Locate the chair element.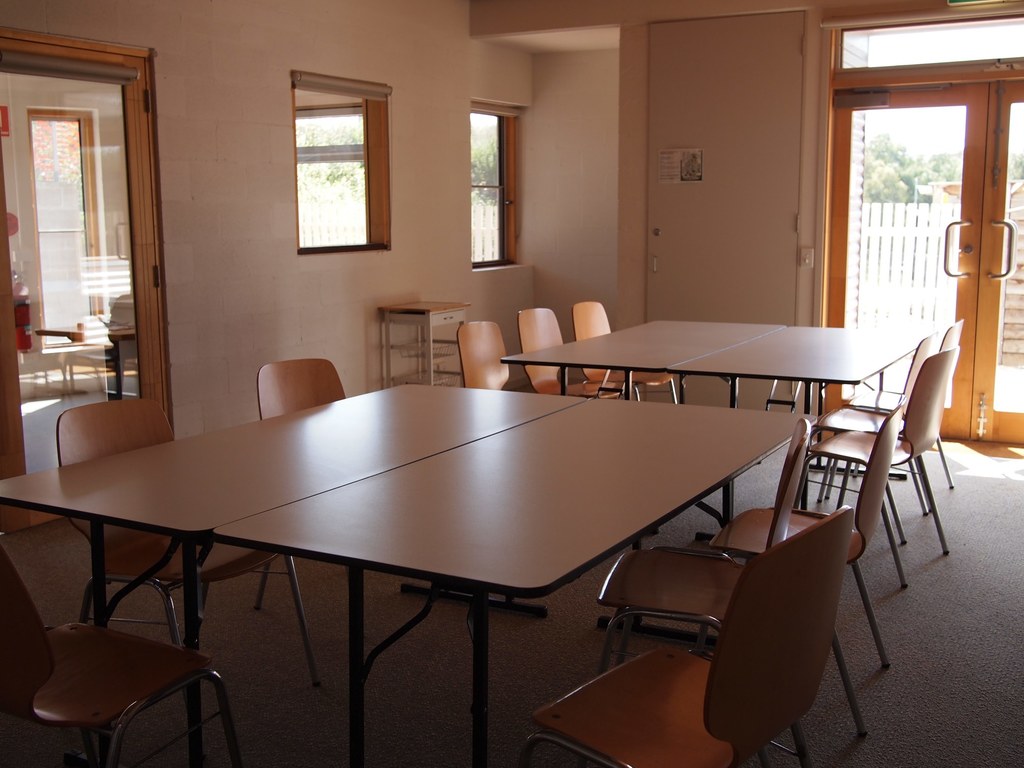
Element bbox: 778,406,907,664.
